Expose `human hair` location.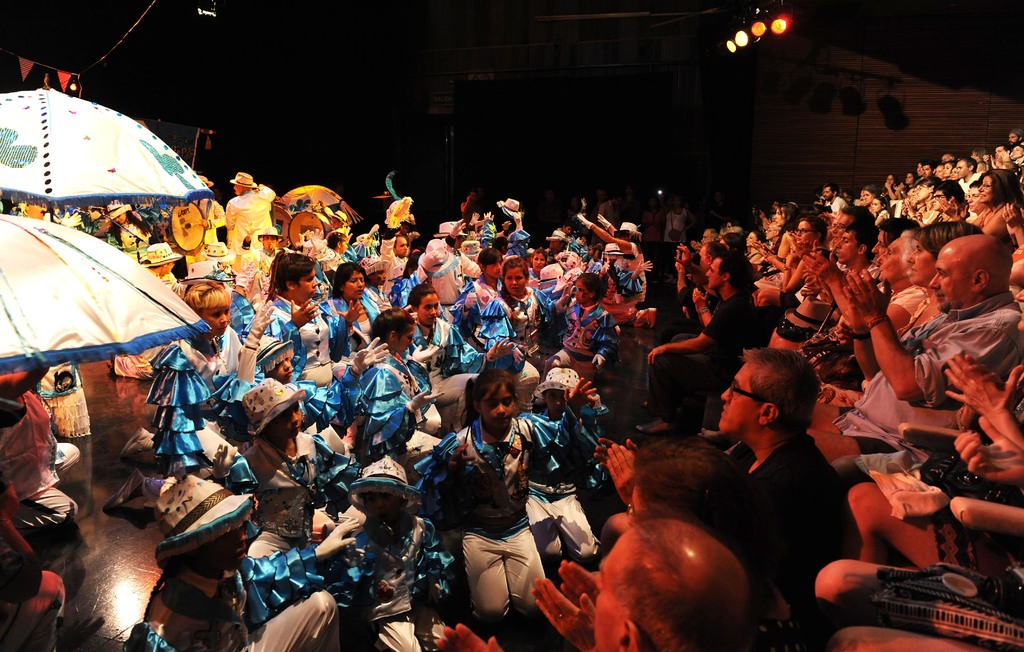
Exposed at crop(968, 176, 983, 189).
